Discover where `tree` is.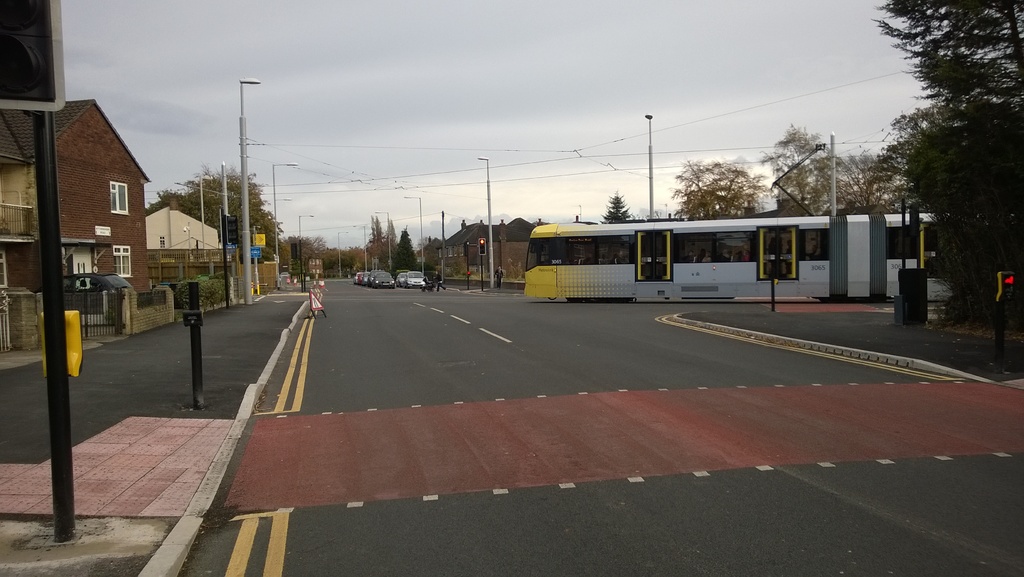
Discovered at <region>605, 194, 634, 220</region>.
